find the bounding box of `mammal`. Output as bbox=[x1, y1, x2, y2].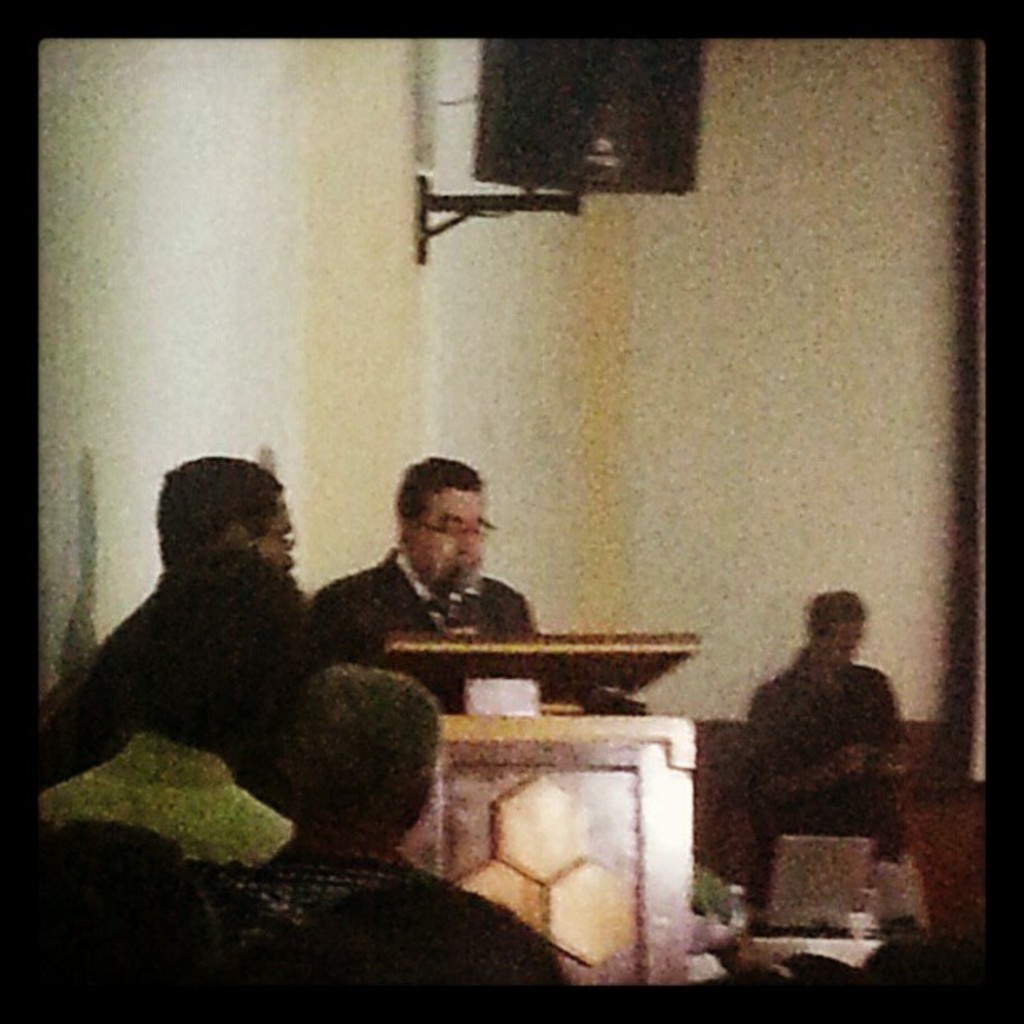
bbox=[320, 450, 524, 661].
